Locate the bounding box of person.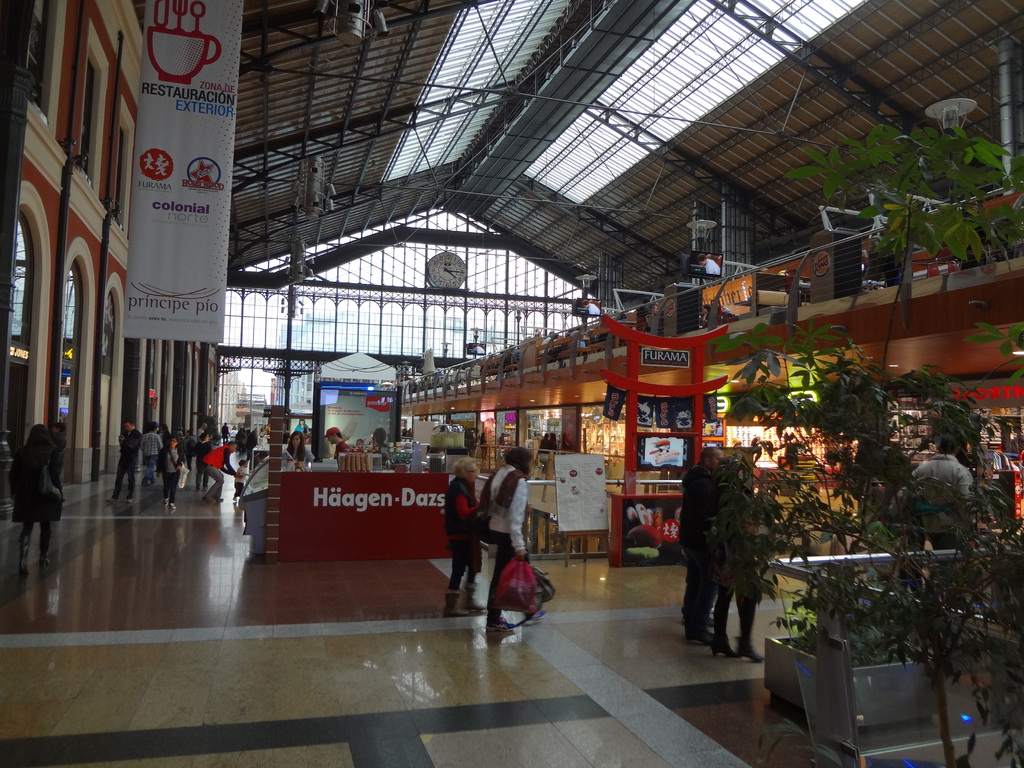
Bounding box: pyautogui.locateOnScreen(157, 435, 186, 515).
